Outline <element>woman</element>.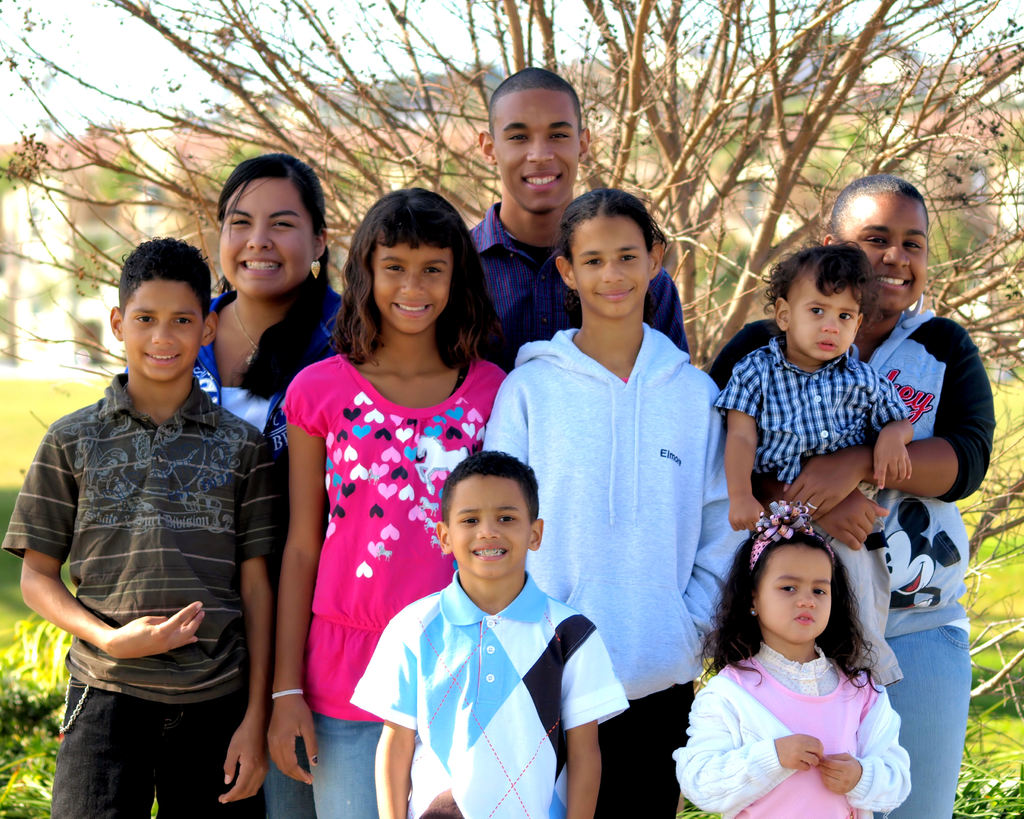
Outline: {"x1": 705, "y1": 172, "x2": 1004, "y2": 818}.
